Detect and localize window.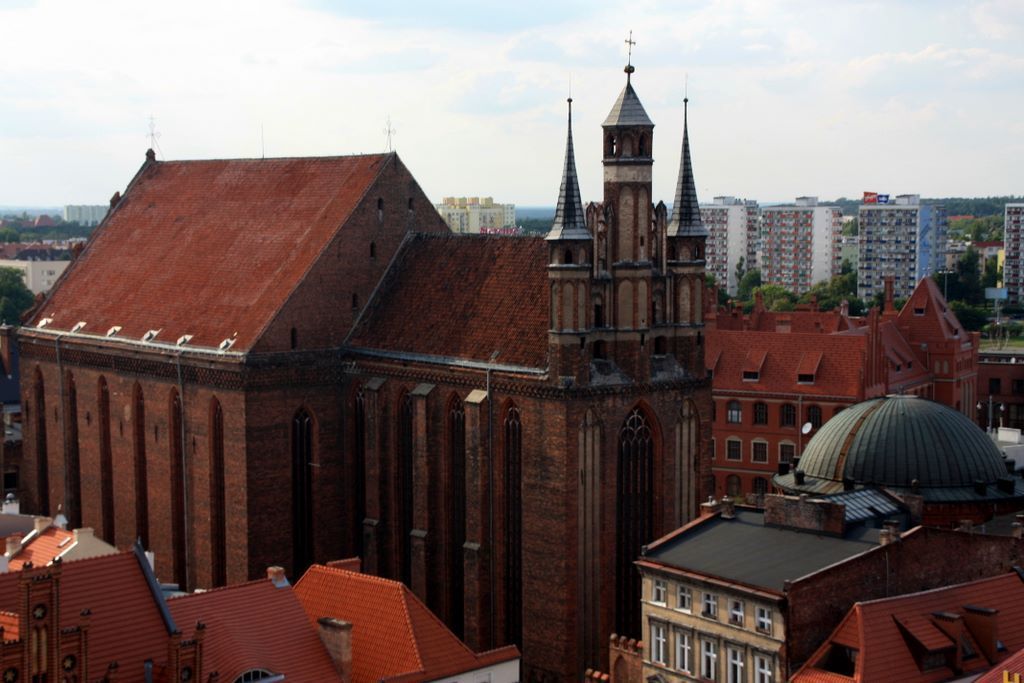
Localized at x1=753 y1=477 x2=768 y2=493.
